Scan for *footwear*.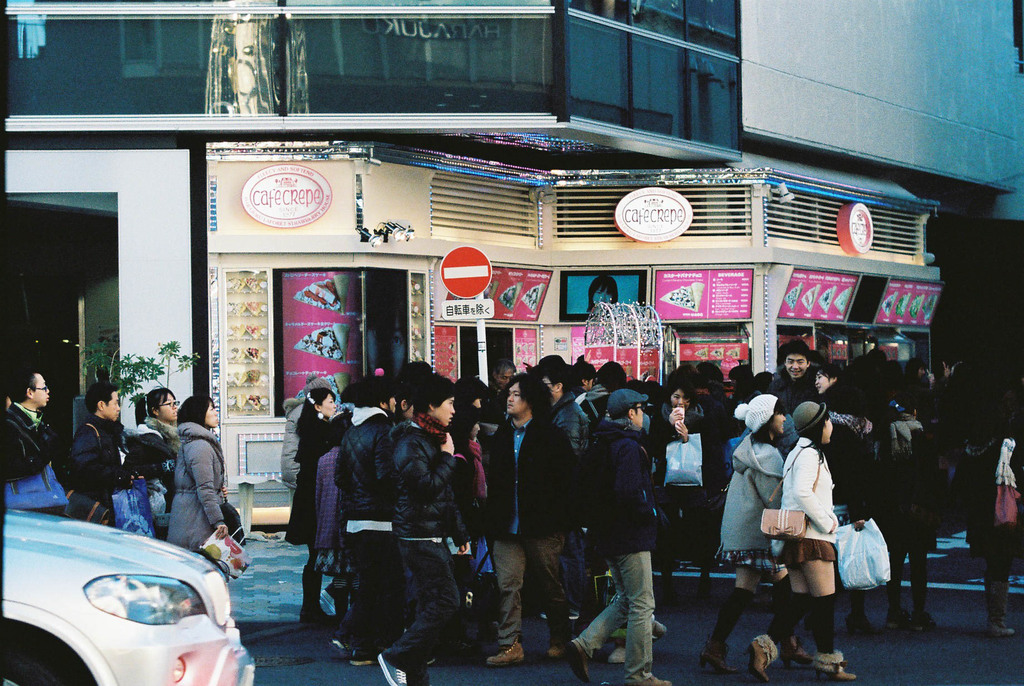
Scan result: box=[909, 609, 938, 632].
